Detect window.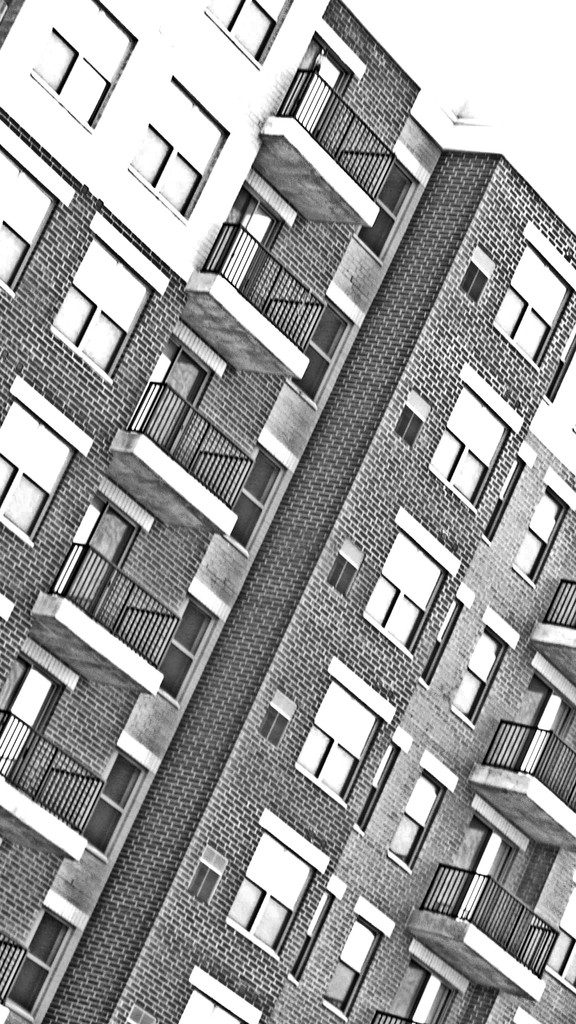
Detected at 209,193,284,304.
